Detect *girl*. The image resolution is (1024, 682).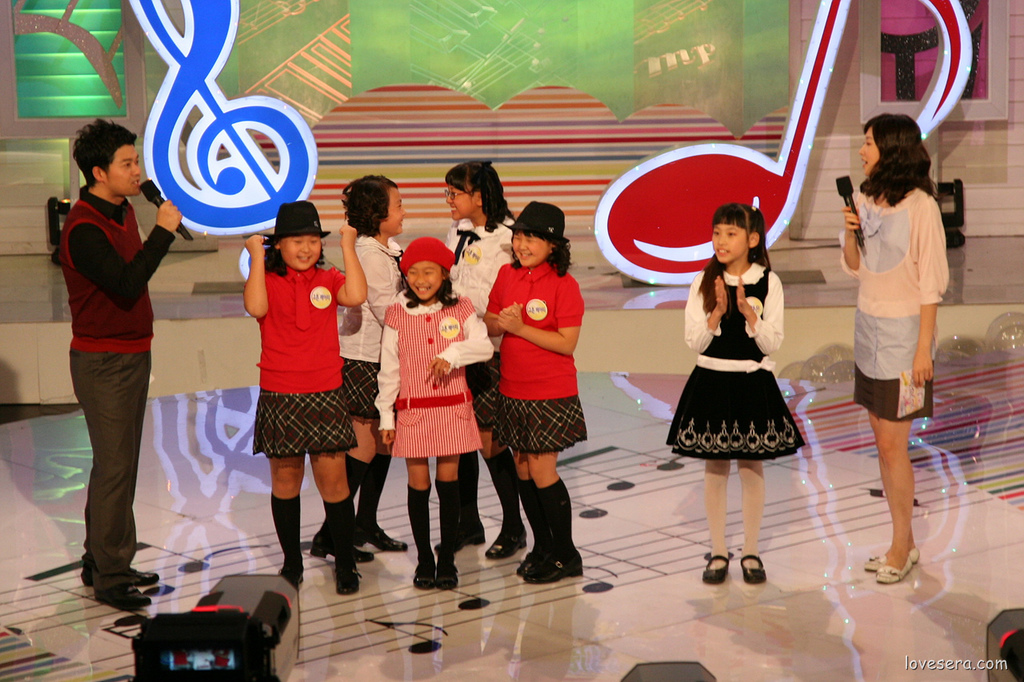
left=842, top=116, right=950, bottom=591.
